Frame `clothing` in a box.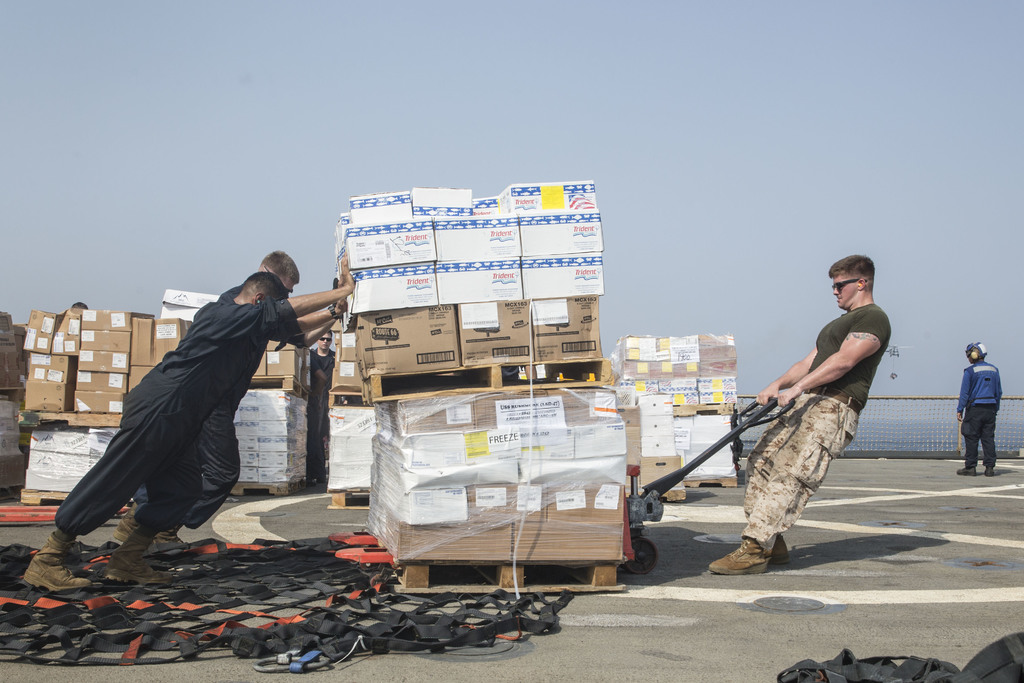
137 305 298 533.
